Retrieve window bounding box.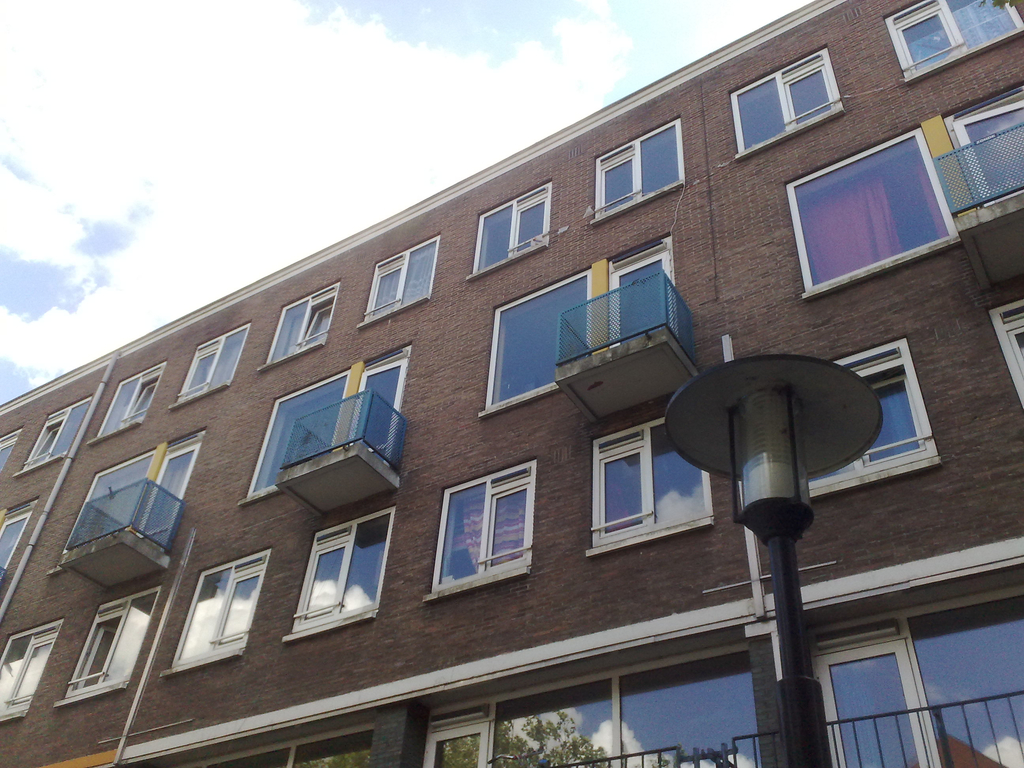
Bounding box: 87 362 169 438.
